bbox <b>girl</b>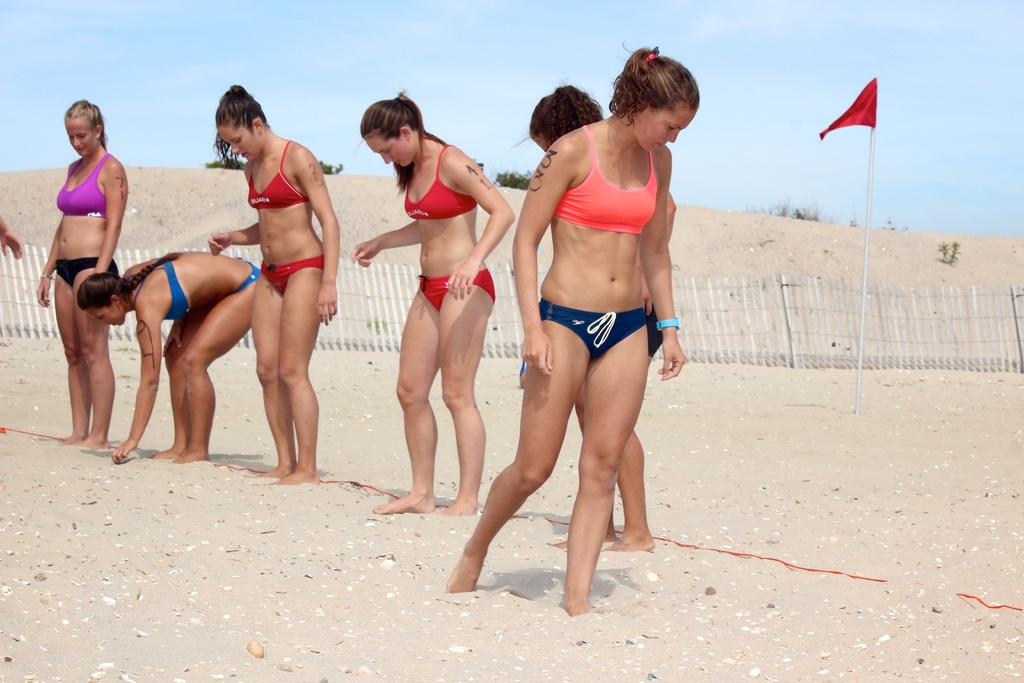
207/81/340/488
